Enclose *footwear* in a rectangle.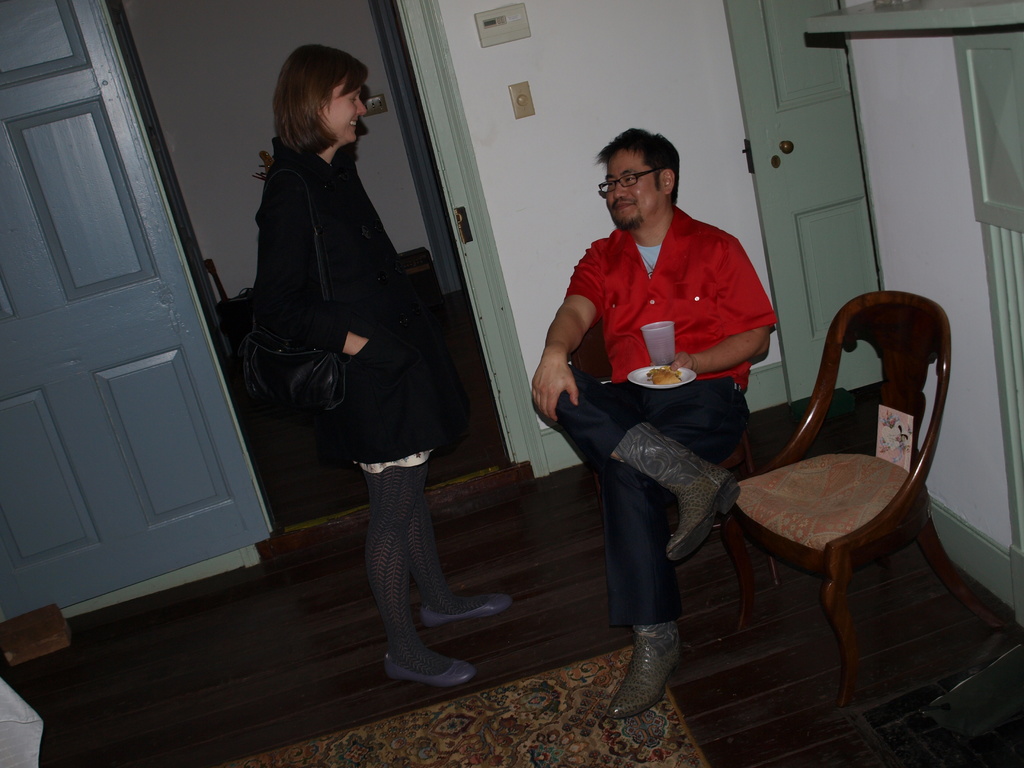
{"x1": 614, "y1": 627, "x2": 694, "y2": 745}.
